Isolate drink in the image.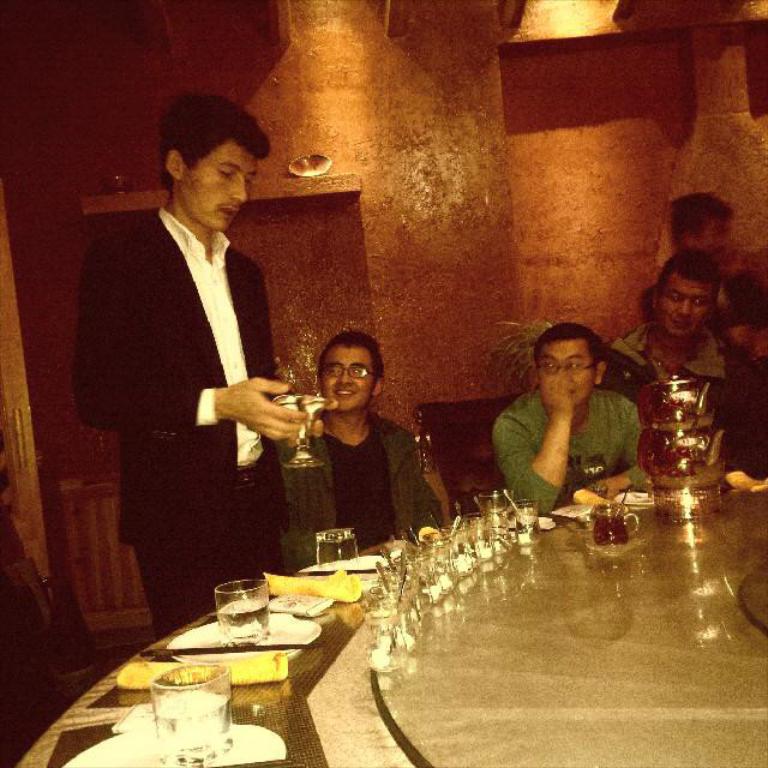
Isolated region: Rect(157, 692, 229, 752).
